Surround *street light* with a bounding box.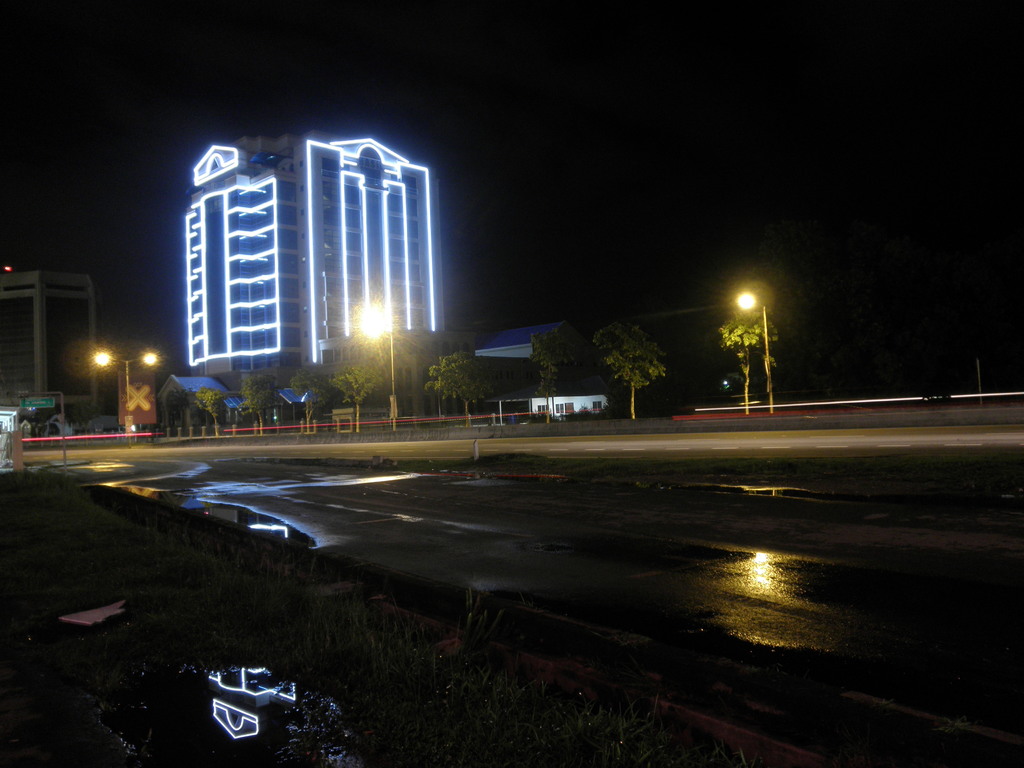
{"x1": 732, "y1": 284, "x2": 776, "y2": 410}.
